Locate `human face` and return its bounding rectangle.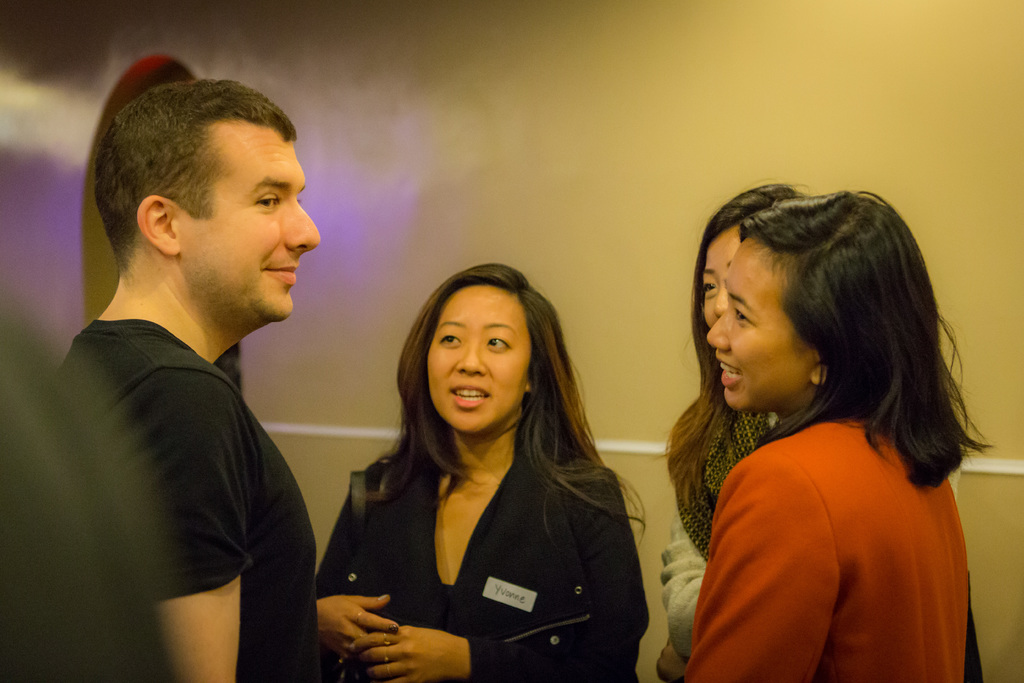
(left=704, top=239, right=820, bottom=409).
